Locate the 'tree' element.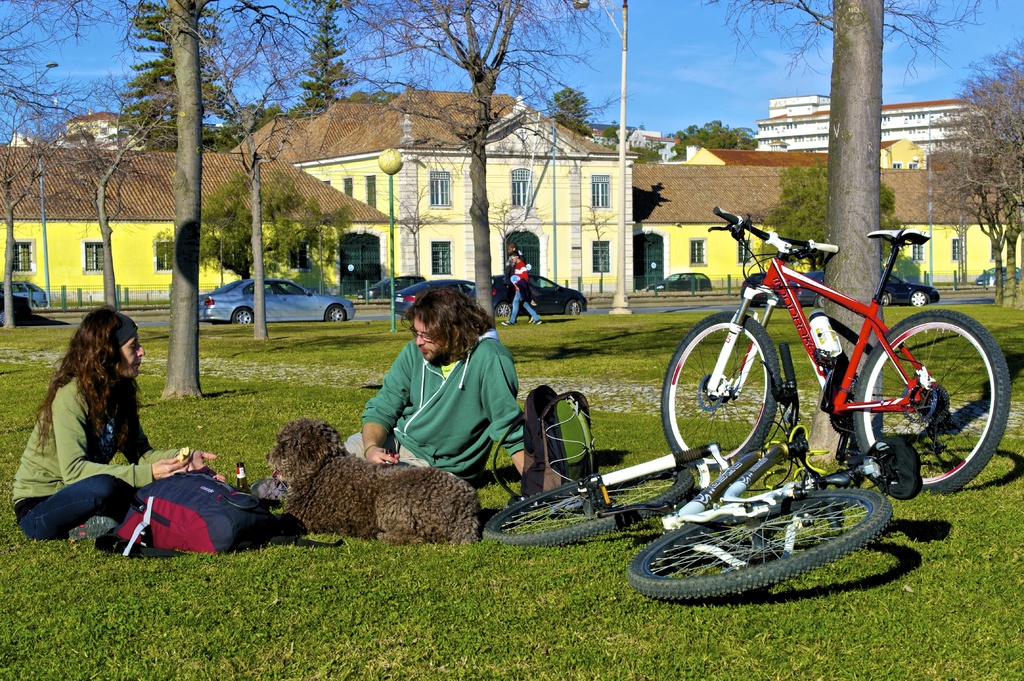
Element bbox: (x1=763, y1=160, x2=904, y2=276).
